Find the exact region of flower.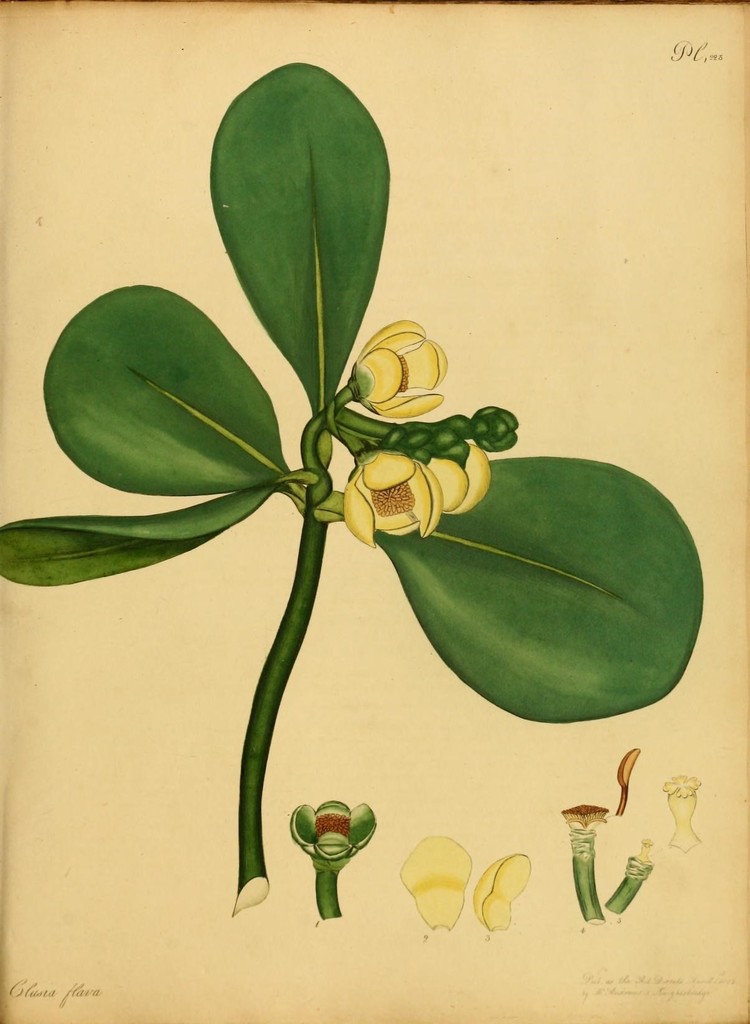
Exact region: bbox=[343, 445, 437, 550].
